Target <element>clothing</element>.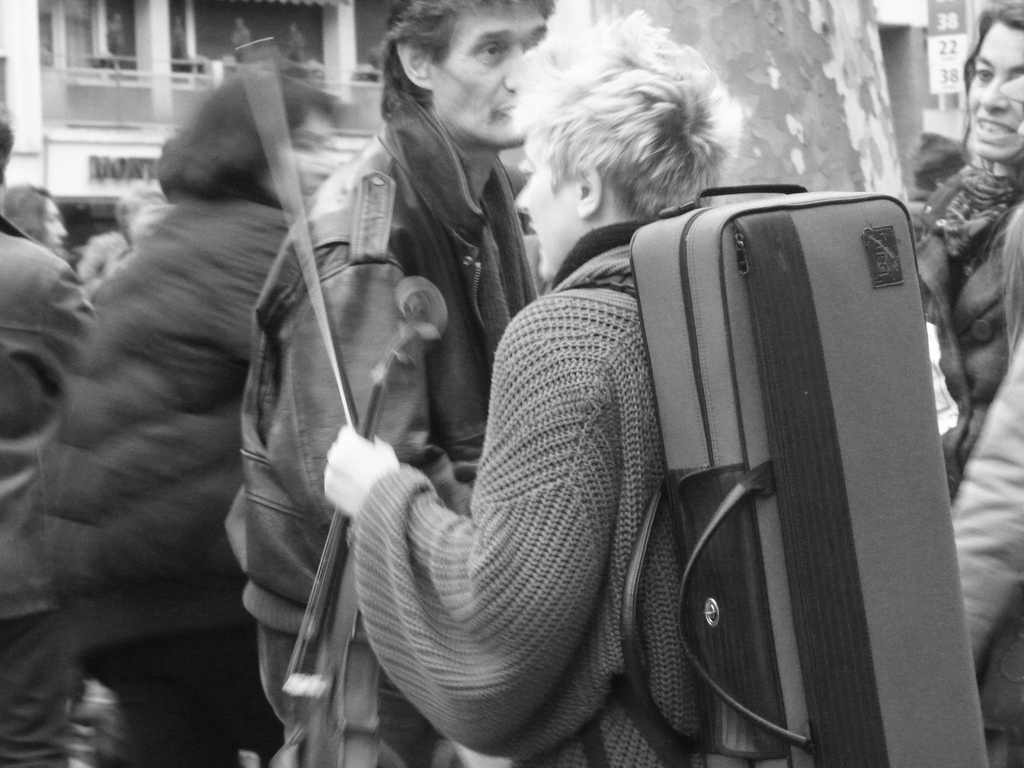
Target region: 44, 192, 300, 767.
